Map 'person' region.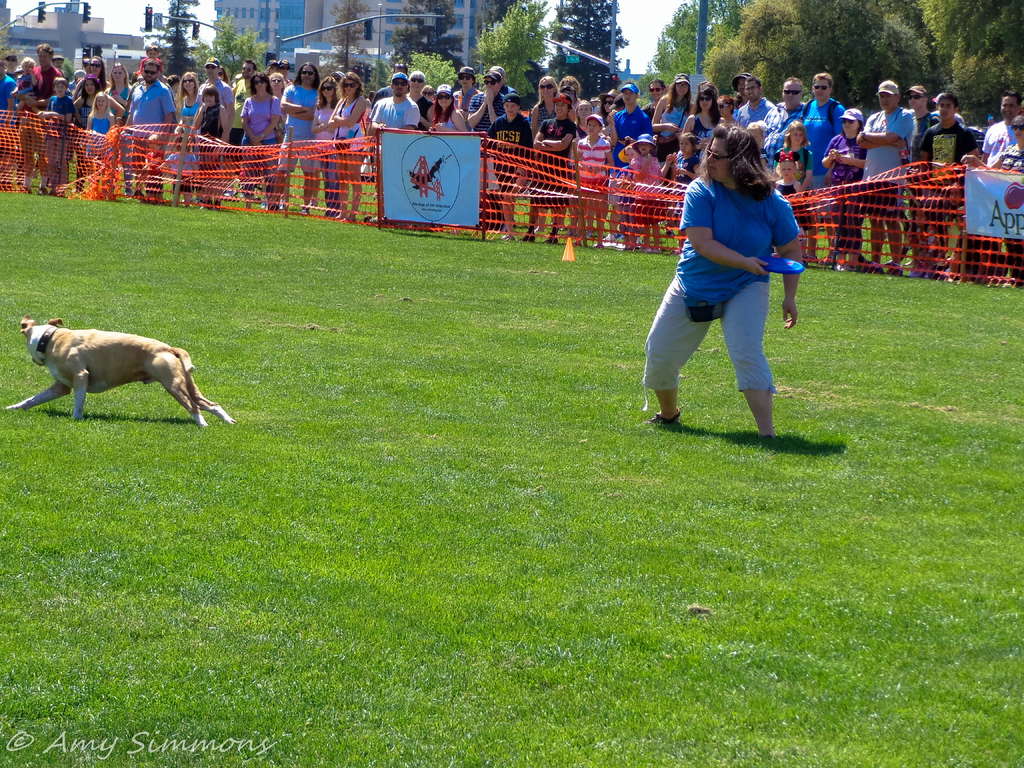
Mapped to 739 76 789 178.
